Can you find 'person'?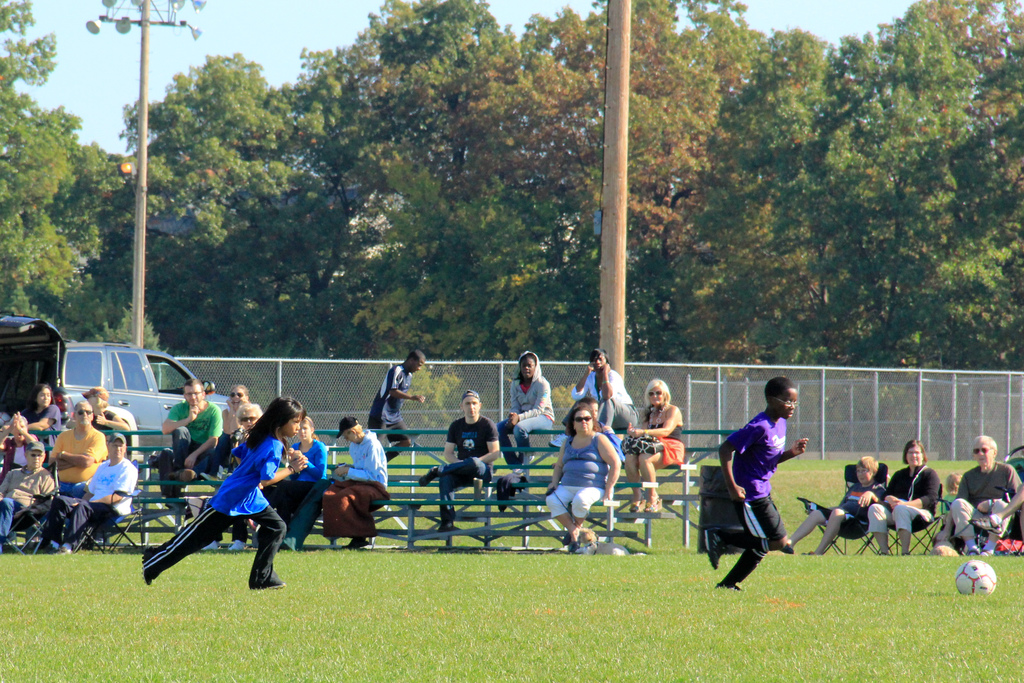
Yes, bounding box: detection(0, 442, 50, 538).
